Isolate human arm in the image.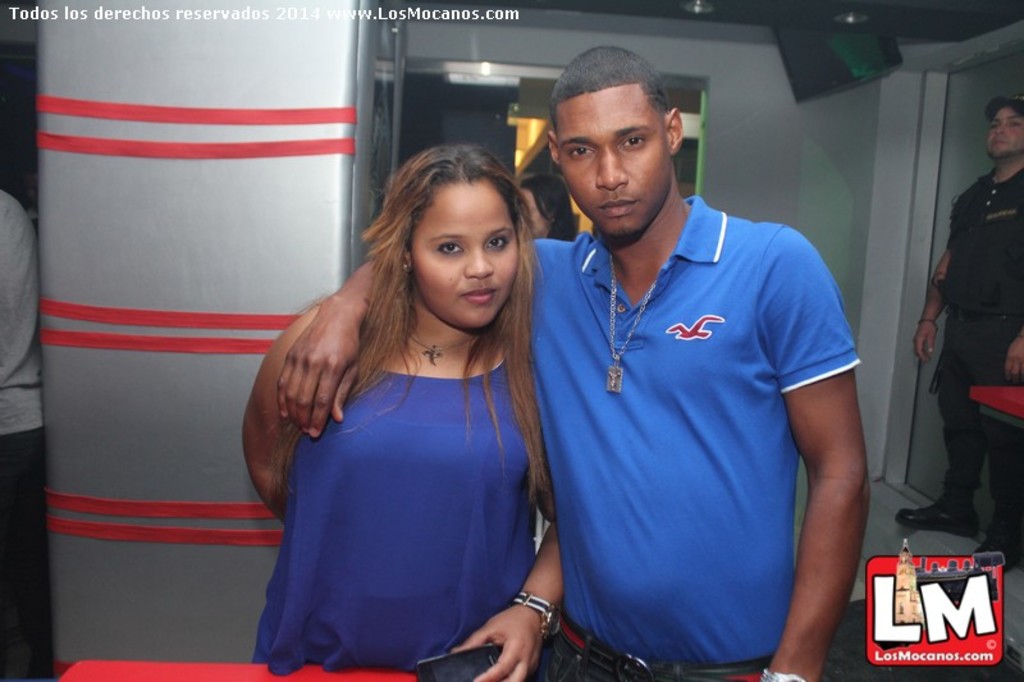
Isolated region: detection(232, 301, 314, 526).
